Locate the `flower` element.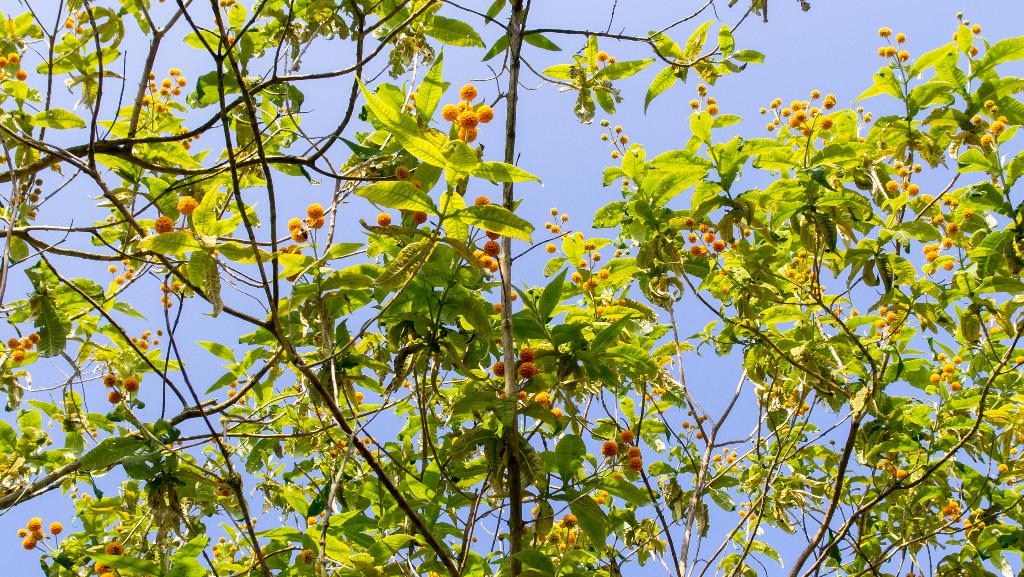
Element bbox: Rect(173, 191, 198, 215).
